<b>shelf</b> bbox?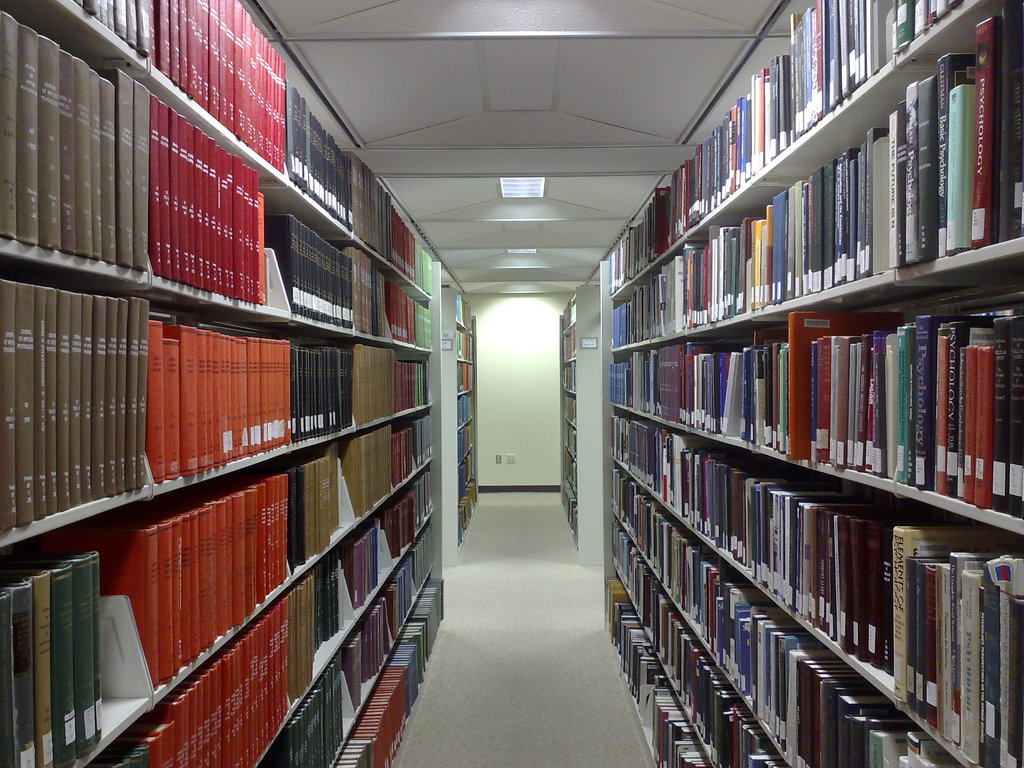
559:358:578:397
